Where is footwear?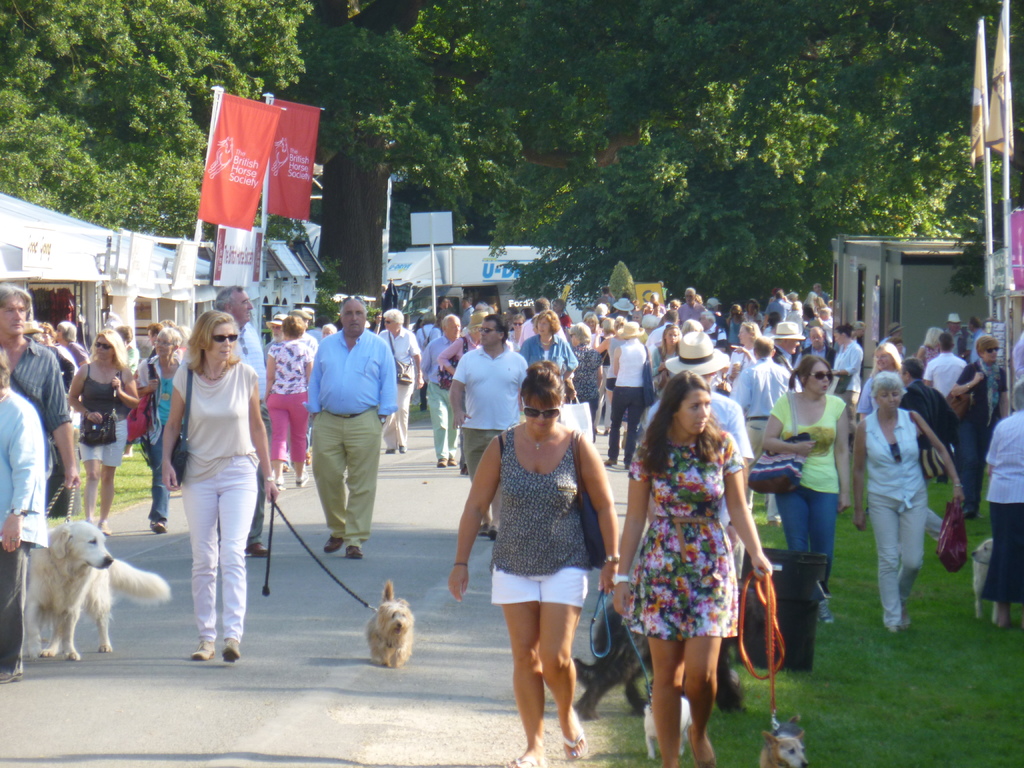
[left=961, top=508, right=979, bottom=518].
